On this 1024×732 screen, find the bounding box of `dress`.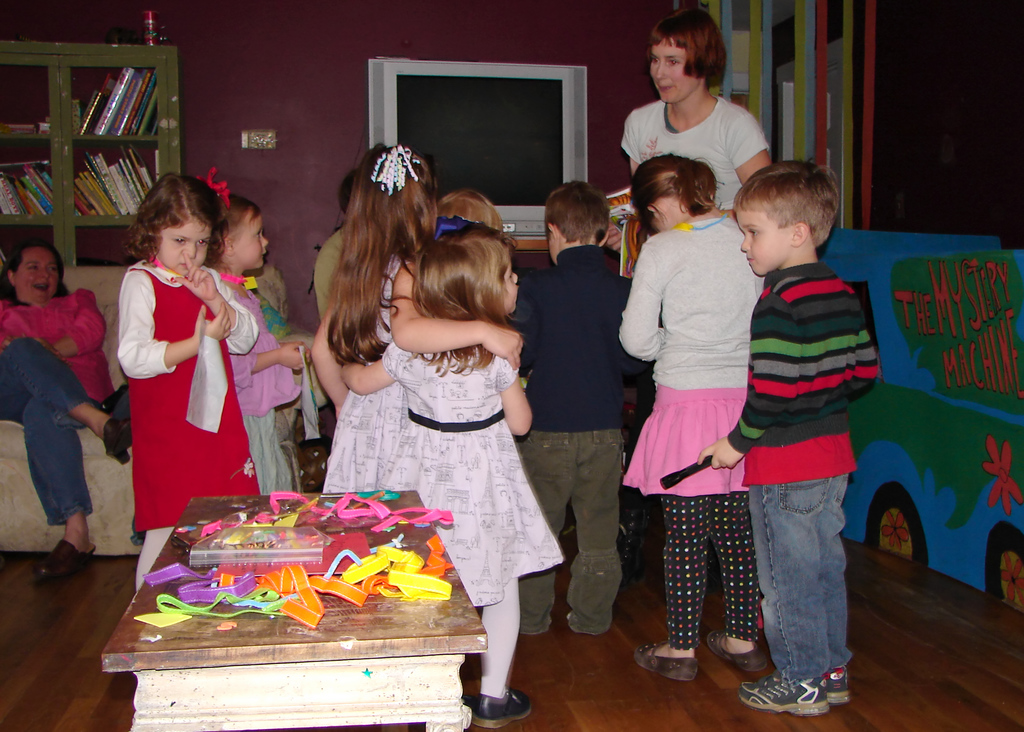
Bounding box: {"x1": 383, "y1": 337, "x2": 564, "y2": 610}.
